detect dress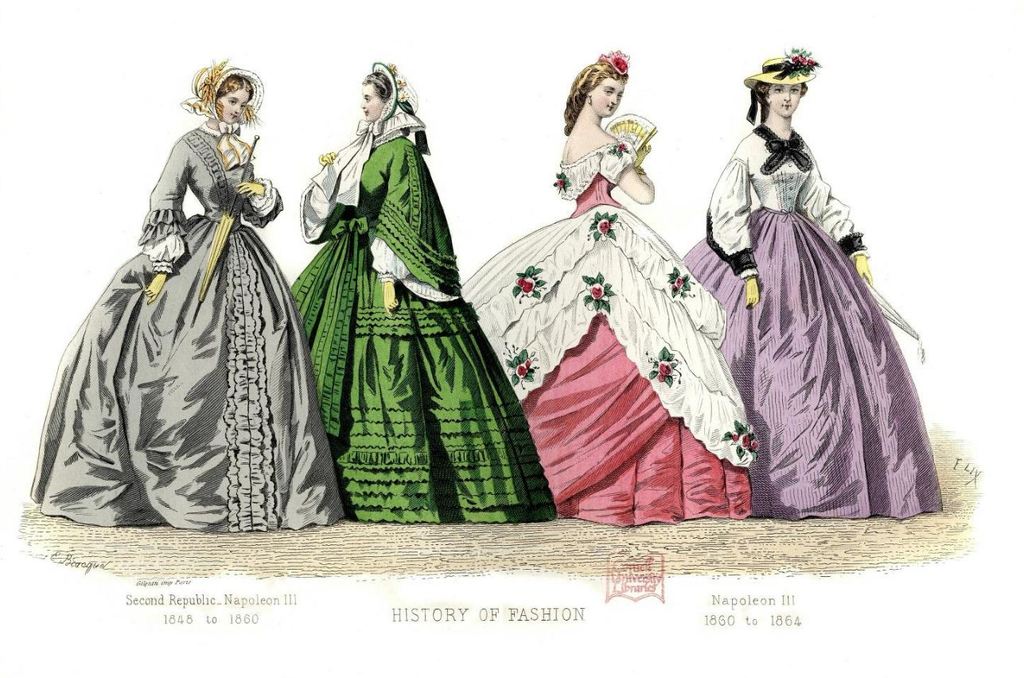
(461,137,760,524)
